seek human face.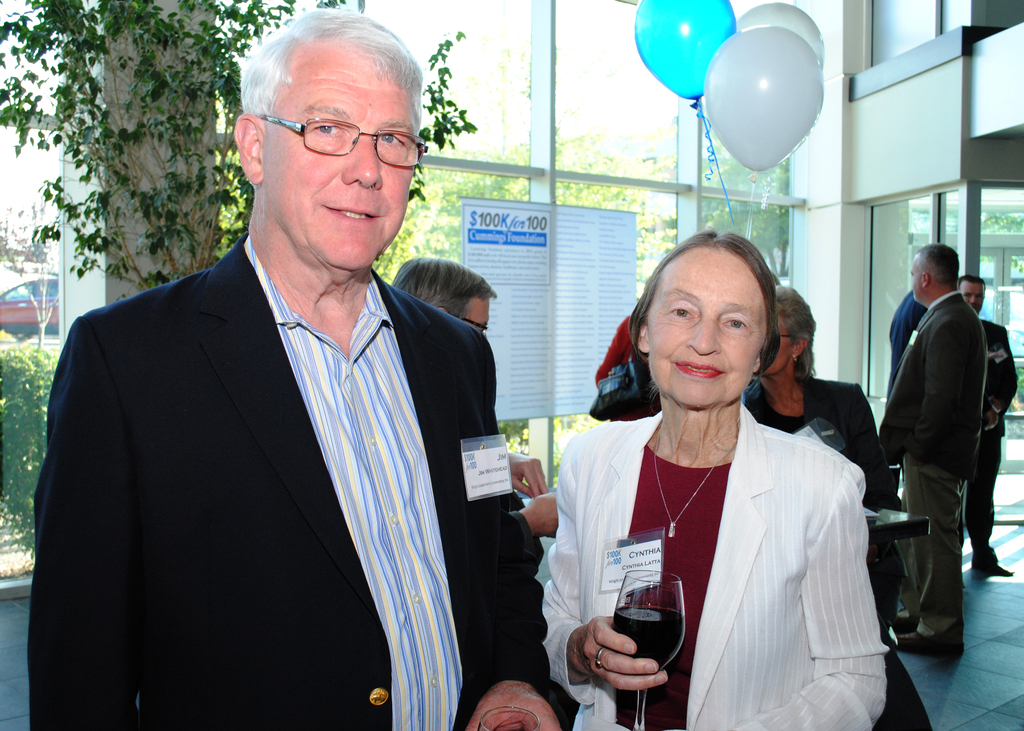
box(453, 297, 492, 333).
